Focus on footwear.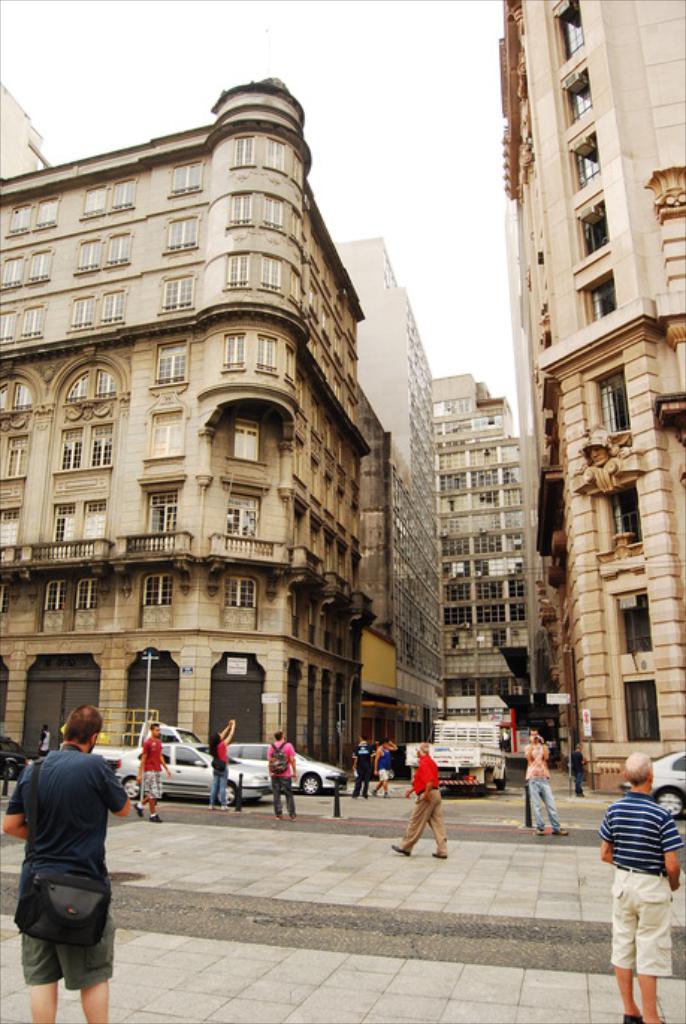
Focused at <box>274,813,282,822</box>.
